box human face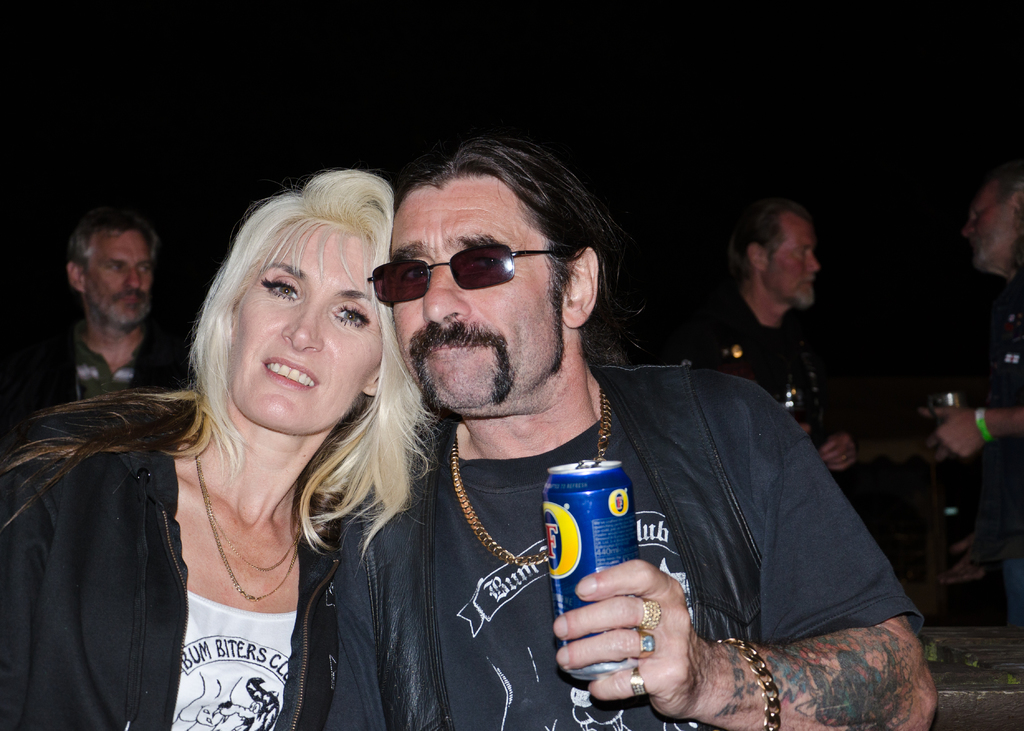
{"left": 765, "top": 213, "right": 820, "bottom": 308}
